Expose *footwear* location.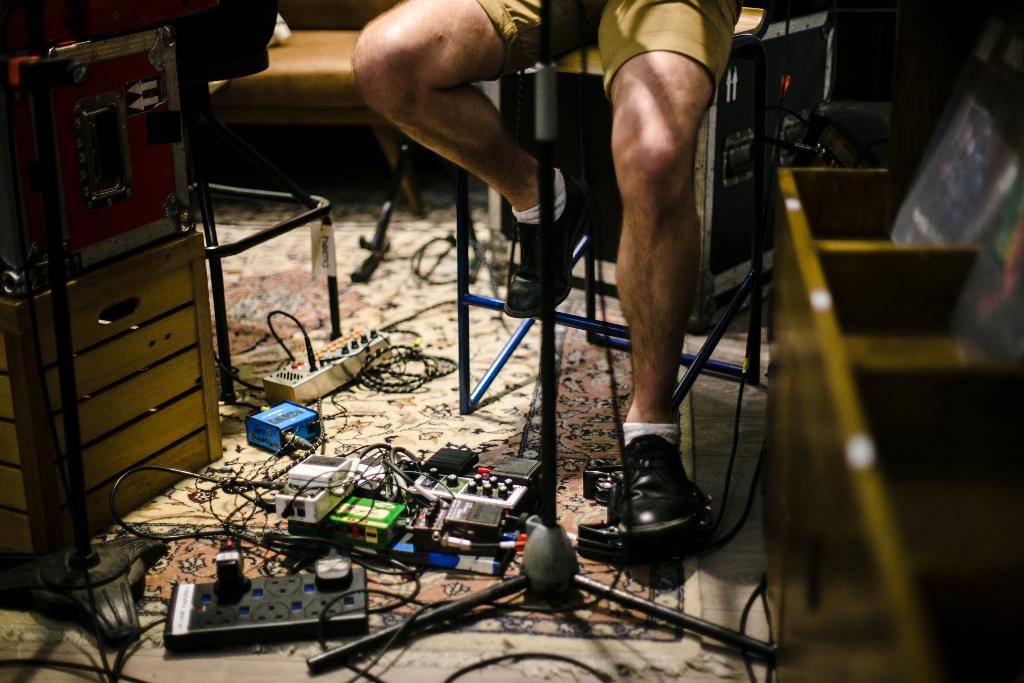
Exposed at select_region(502, 163, 594, 318).
